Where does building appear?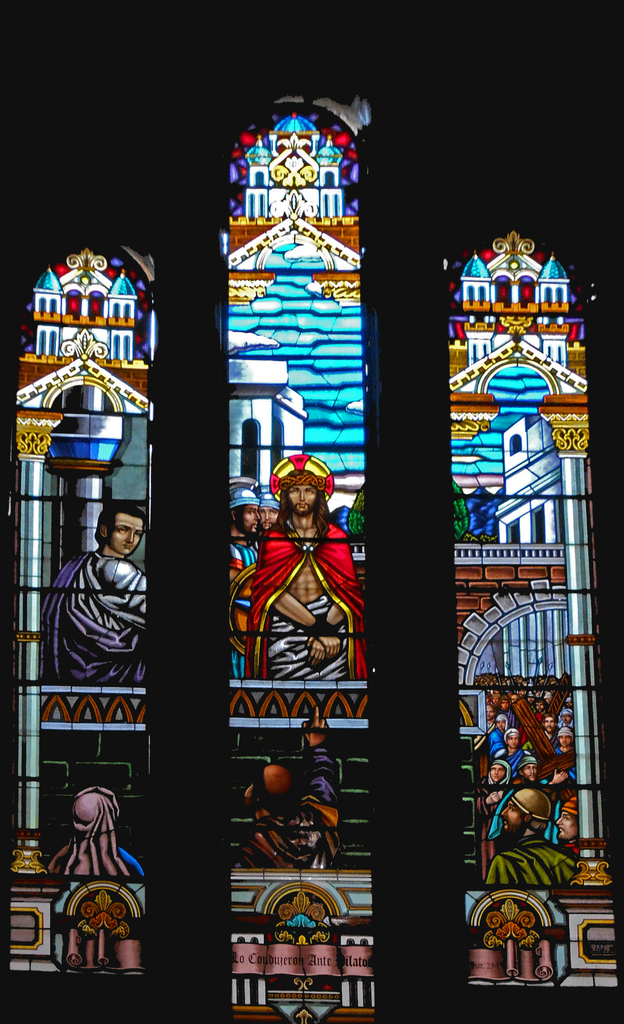
Appears at rect(0, 0, 623, 1023).
